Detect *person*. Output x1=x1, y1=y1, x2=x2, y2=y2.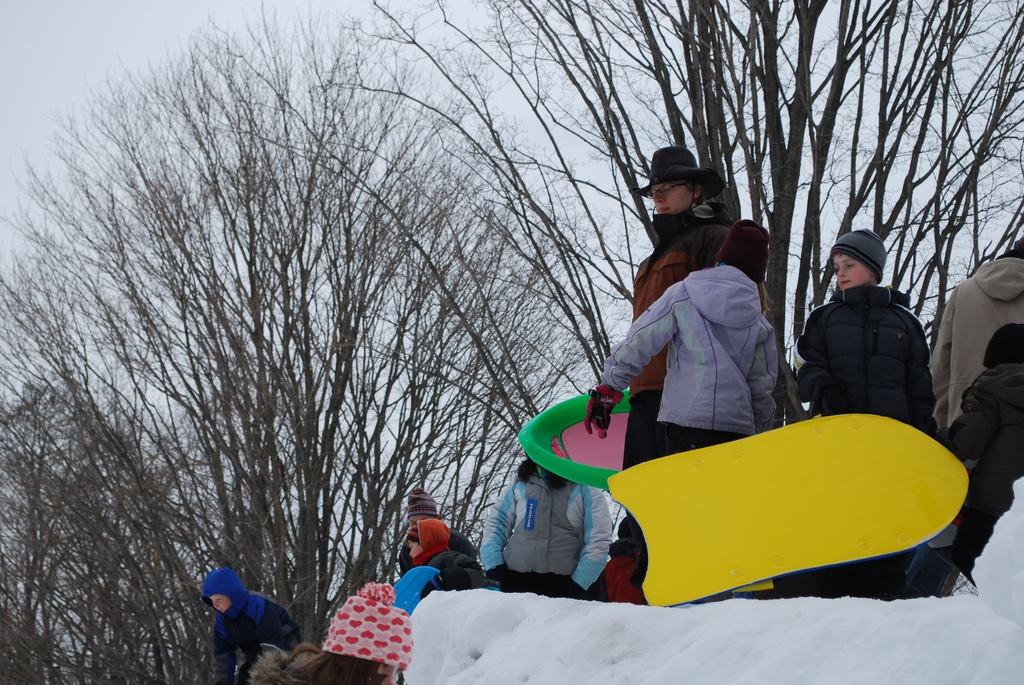
x1=791, y1=223, x2=942, y2=436.
